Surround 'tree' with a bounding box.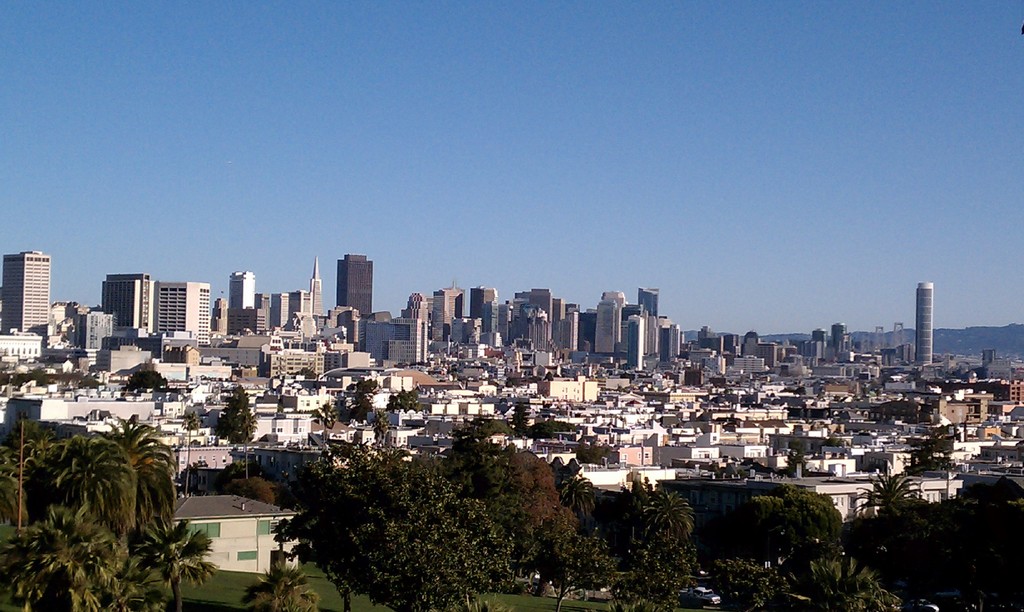
l=120, t=374, r=164, b=392.
